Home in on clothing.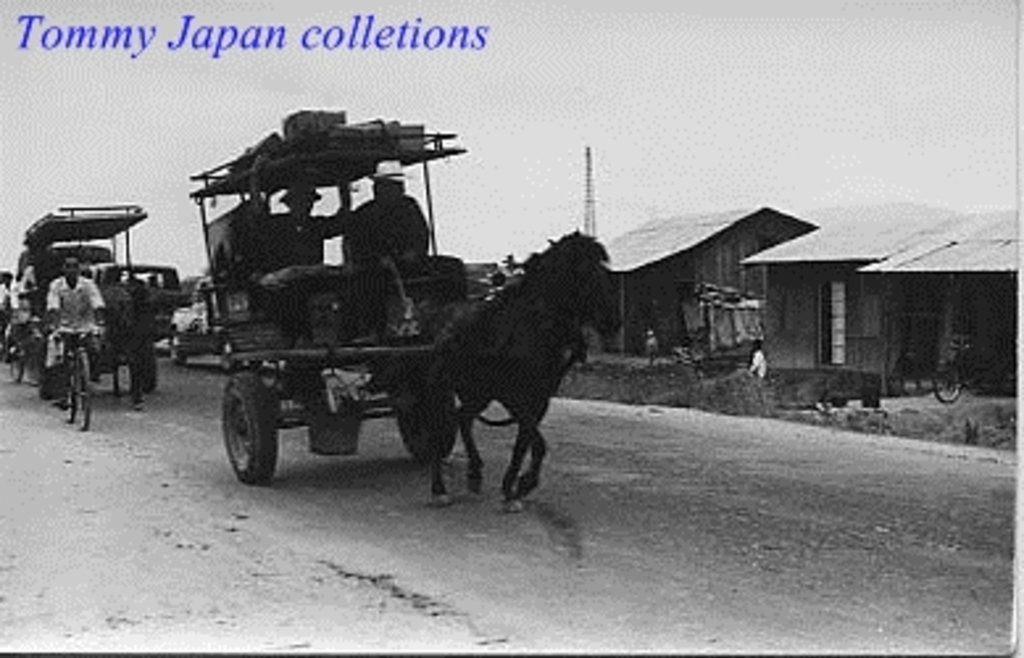
Homed in at 350 187 434 332.
